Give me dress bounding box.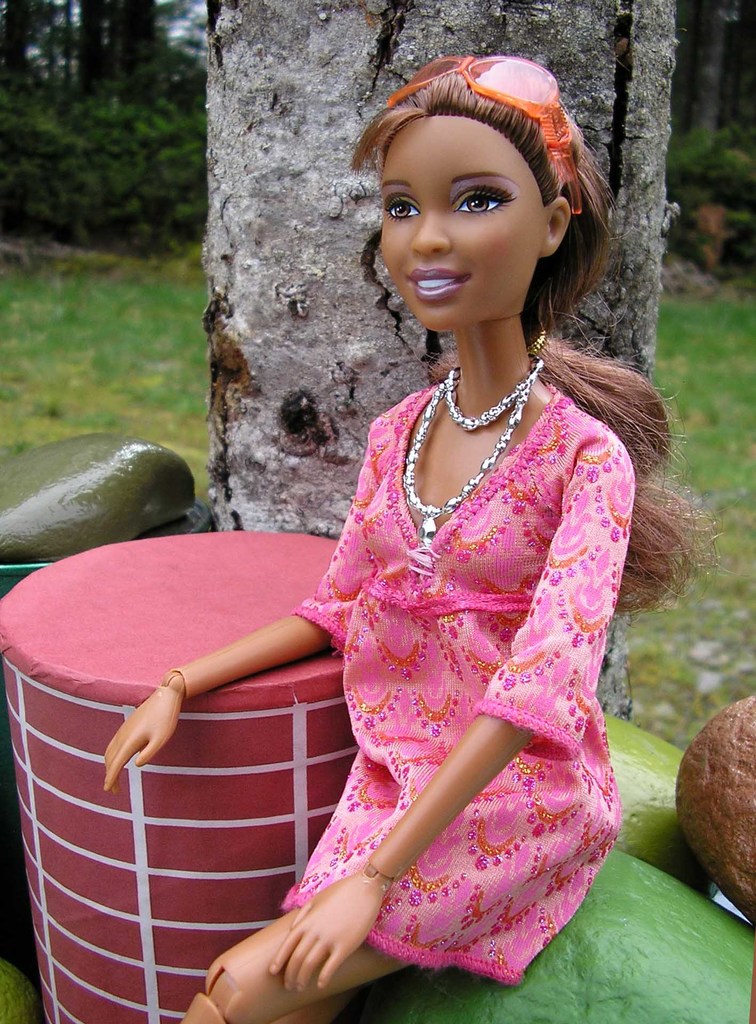
bbox(231, 342, 639, 991).
